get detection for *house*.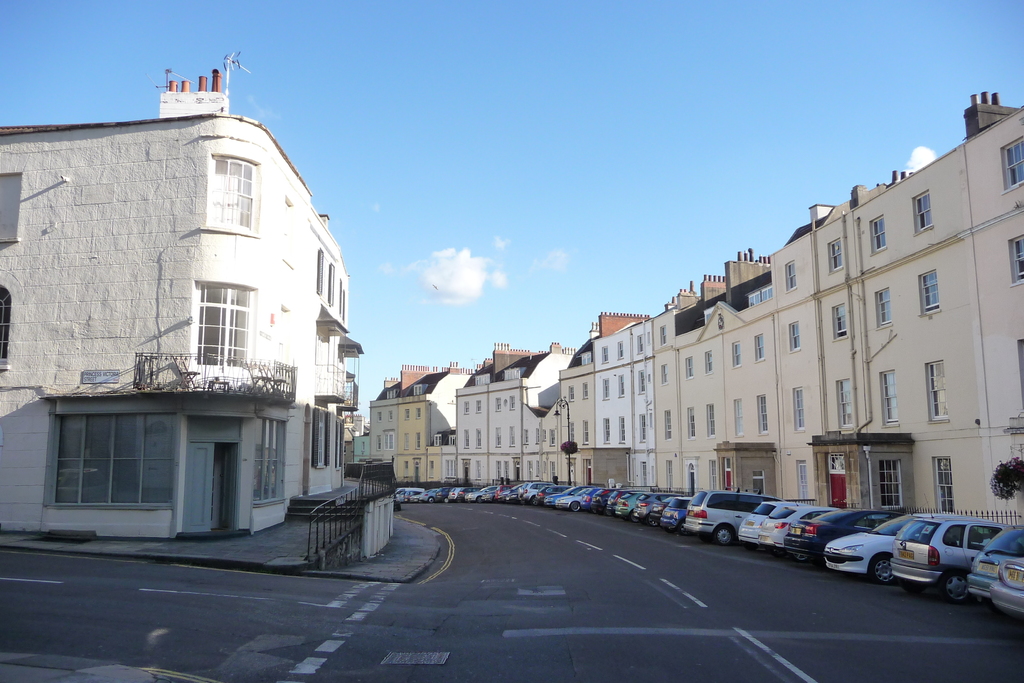
Detection: crop(360, 373, 400, 484).
